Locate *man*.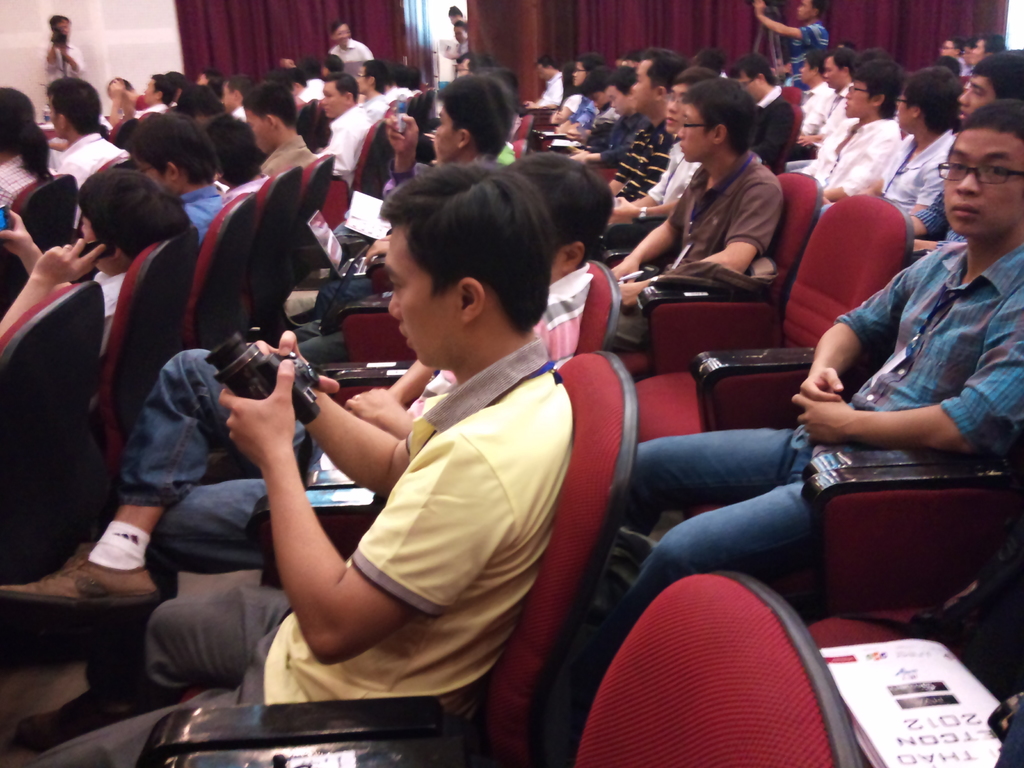
Bounding box: locate(593, 74, 785, 274).
